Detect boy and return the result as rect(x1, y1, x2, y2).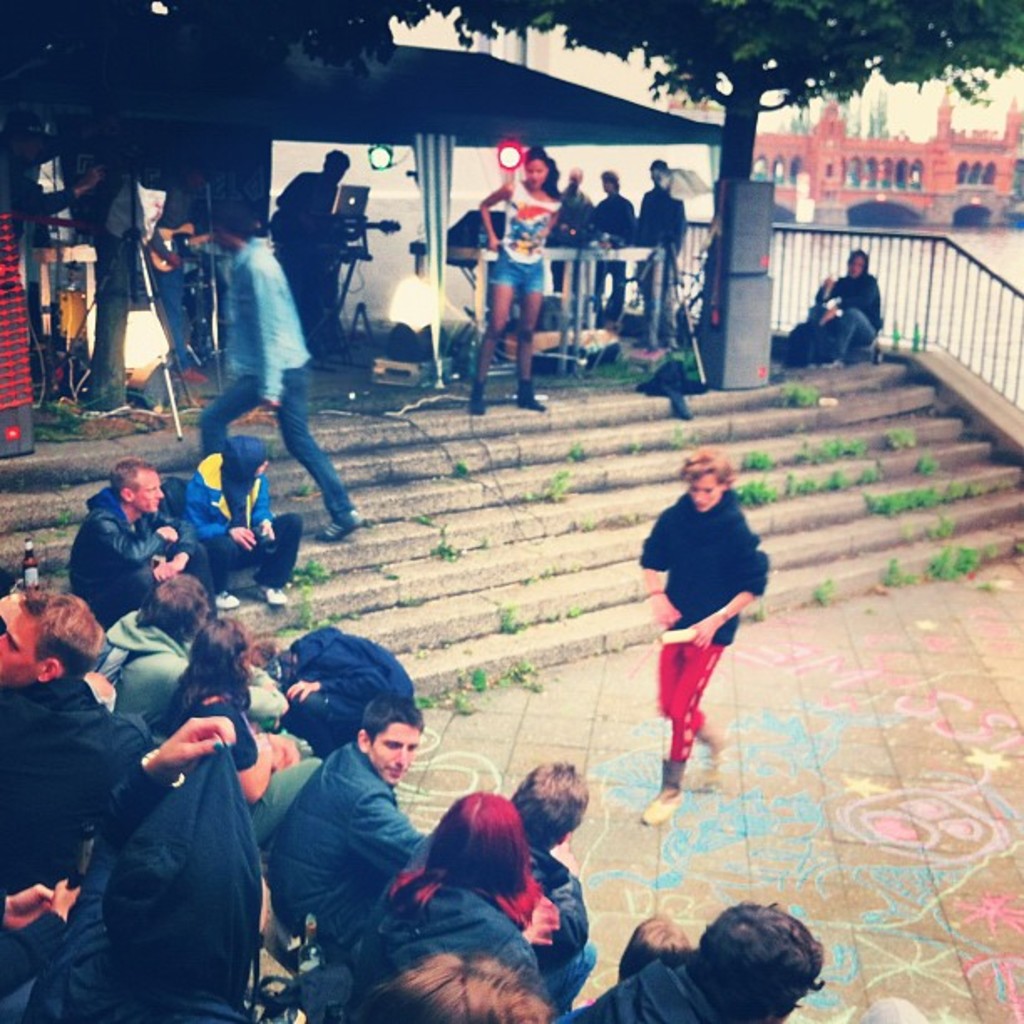
rect(639, 447, 770, 825).
